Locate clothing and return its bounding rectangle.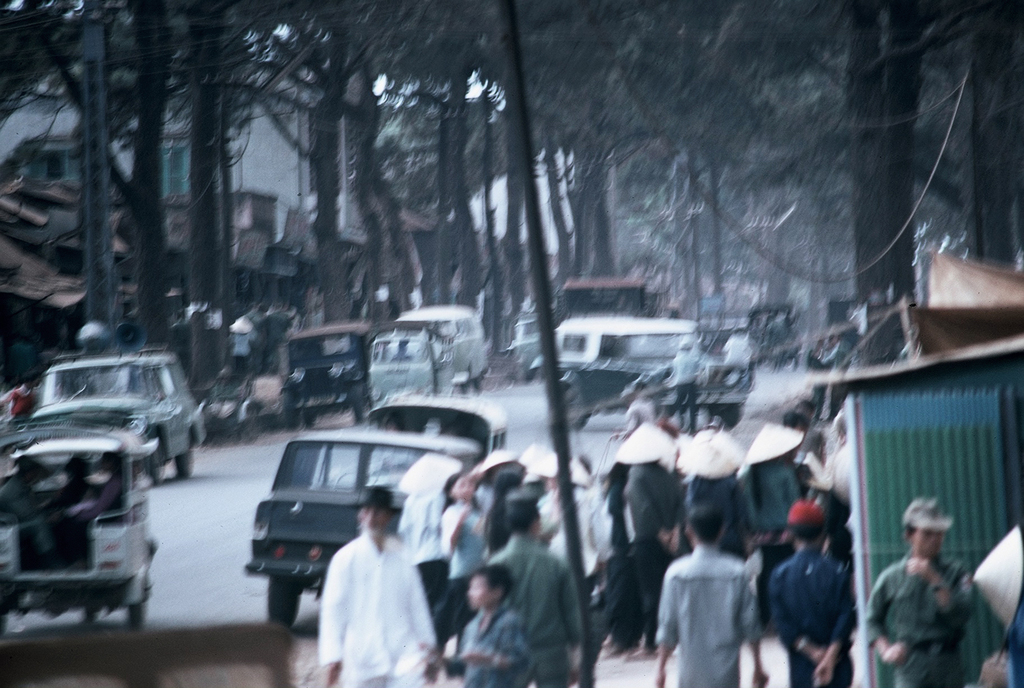
(443,498,494,592).
